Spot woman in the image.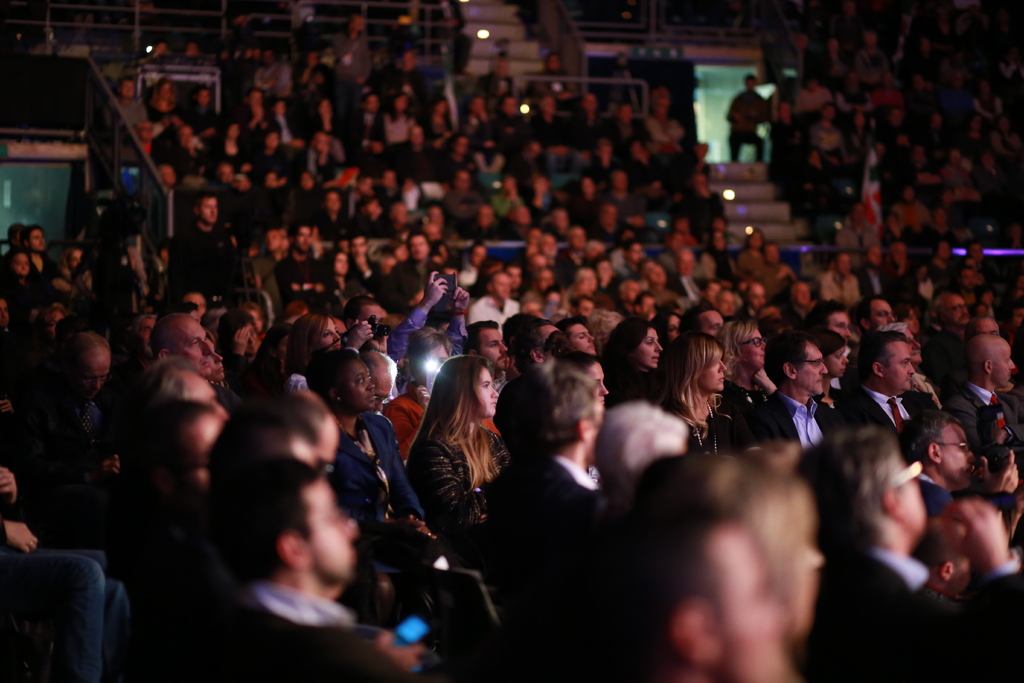
woman found at BBox(594, 318, 670, 400).
